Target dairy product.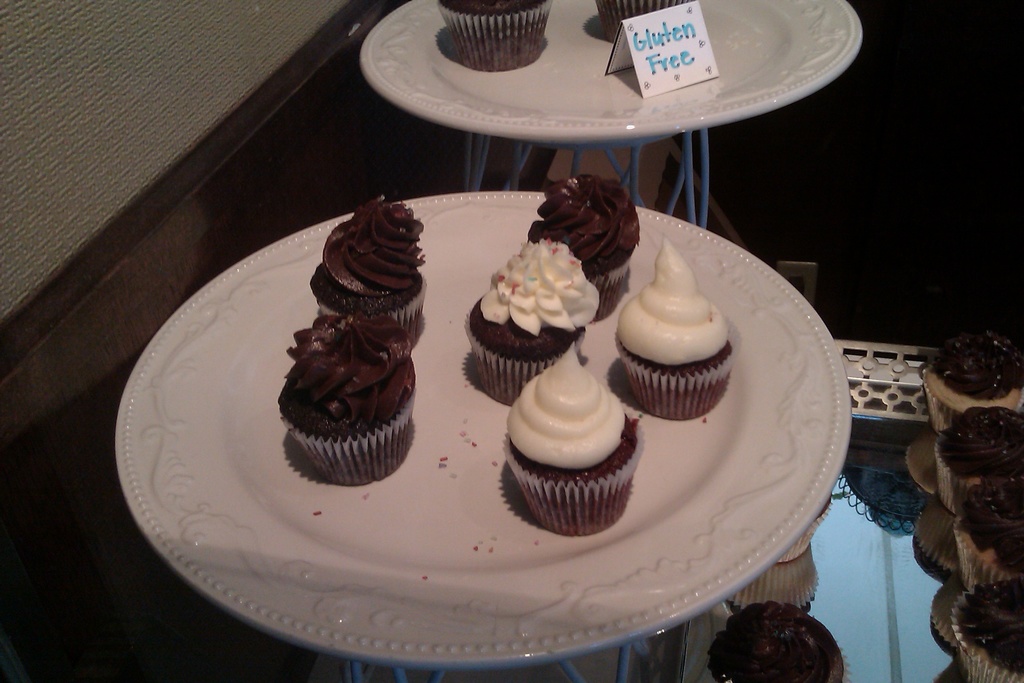
Target region: box=[531, 175, 639, 281].
